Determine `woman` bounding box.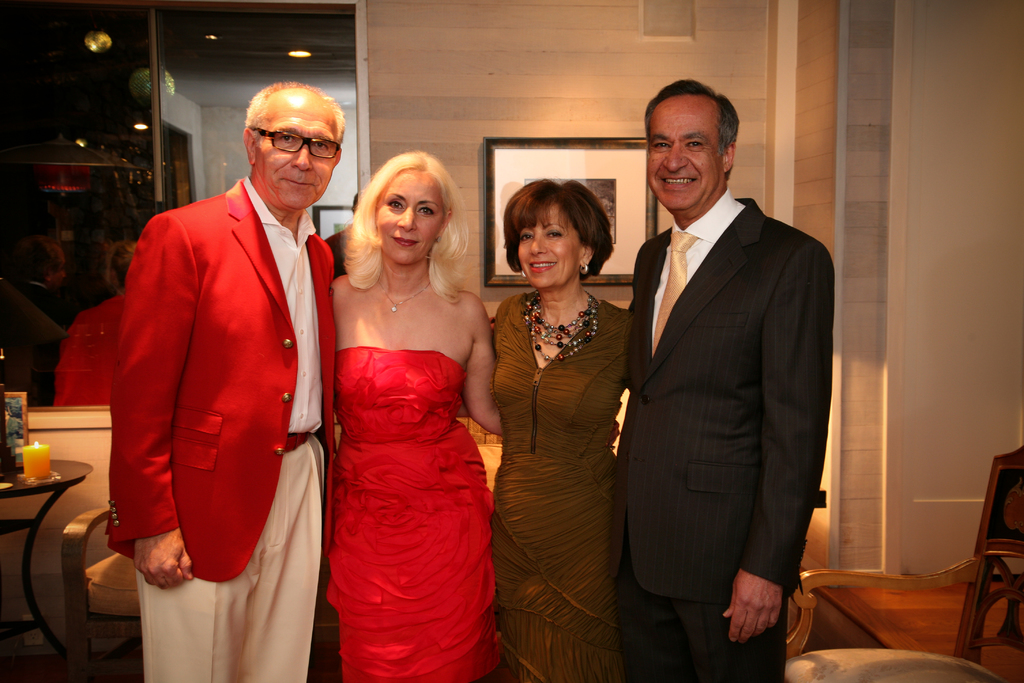
Determined: 301/131/511/682.
